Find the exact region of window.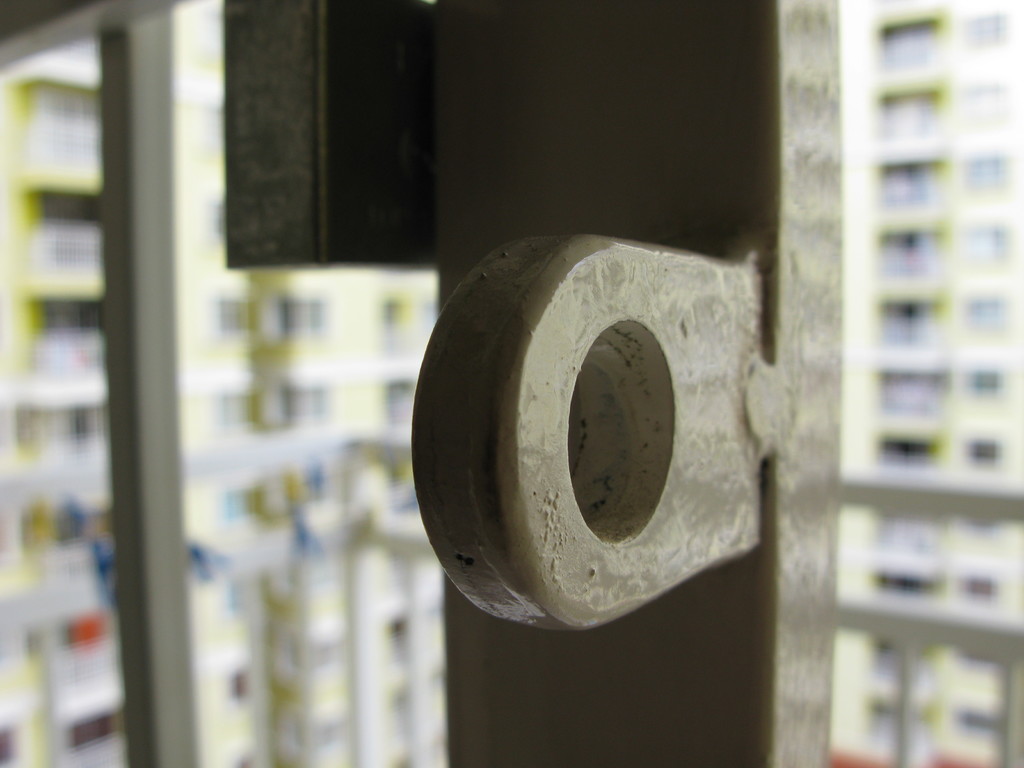
Exact region: {"x1": 972, "y1": 440, "x2": 1002, "y2": 458}.
